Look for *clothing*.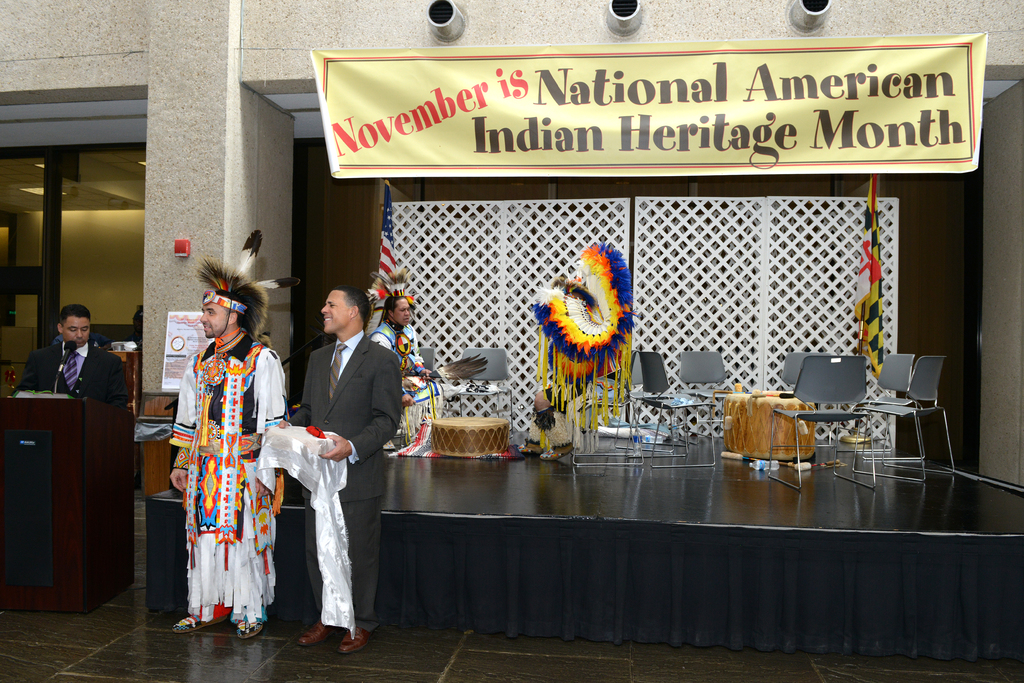
Found: Rect(166, 325, 289, 638).
